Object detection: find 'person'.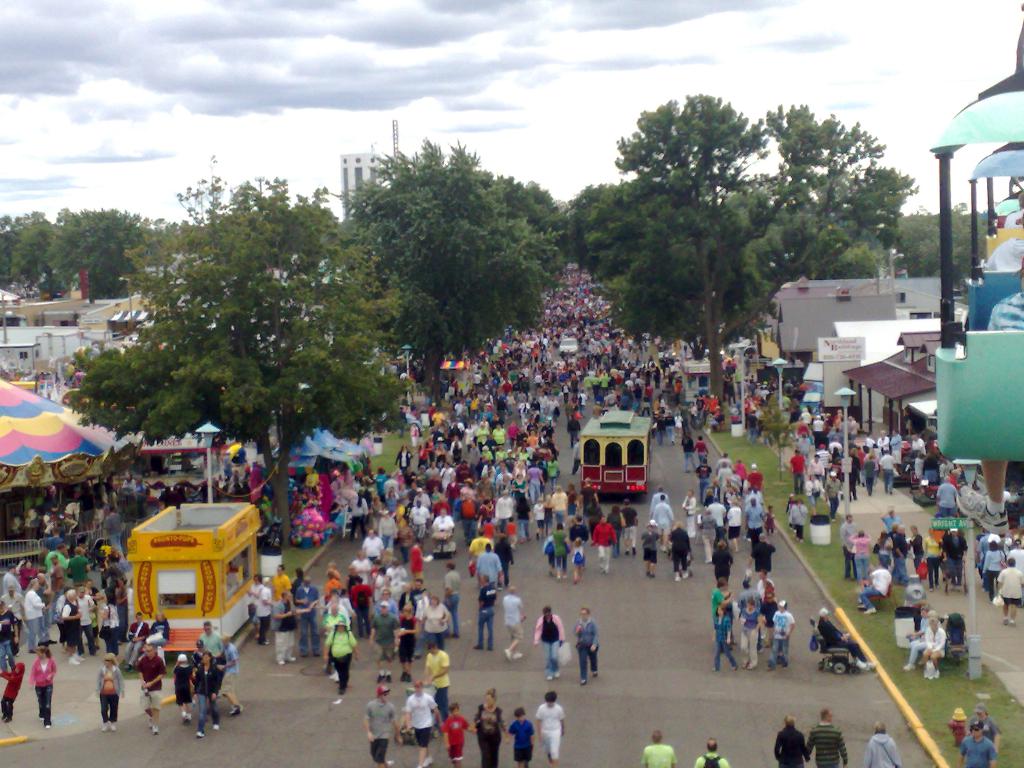
BBox(535, 693, 567, 767).
